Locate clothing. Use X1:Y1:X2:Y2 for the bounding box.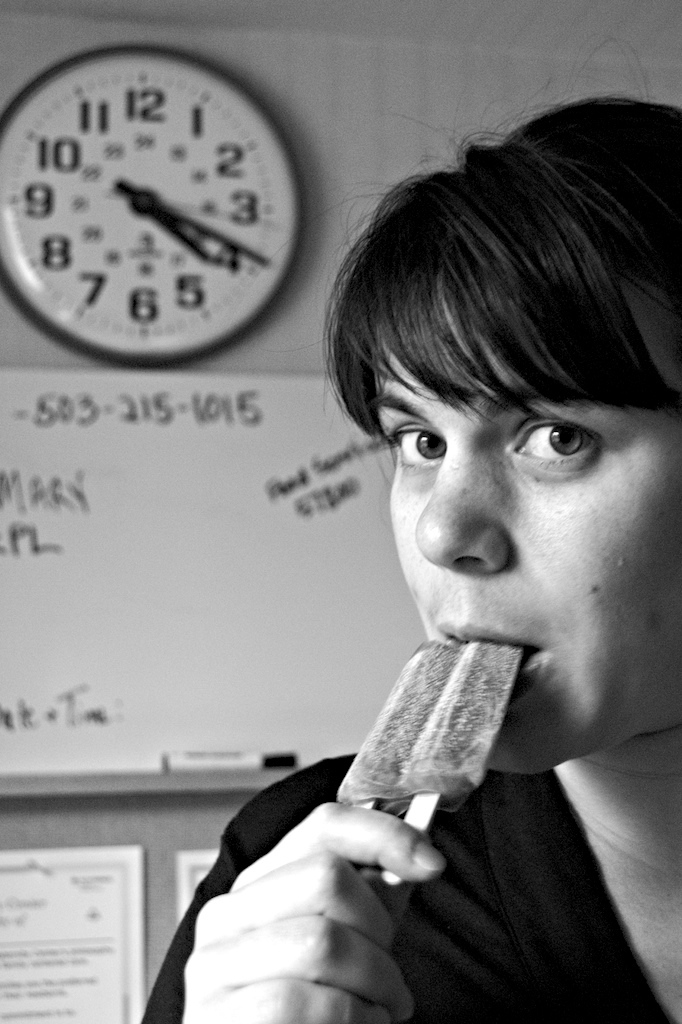
134:744:681:1023.
